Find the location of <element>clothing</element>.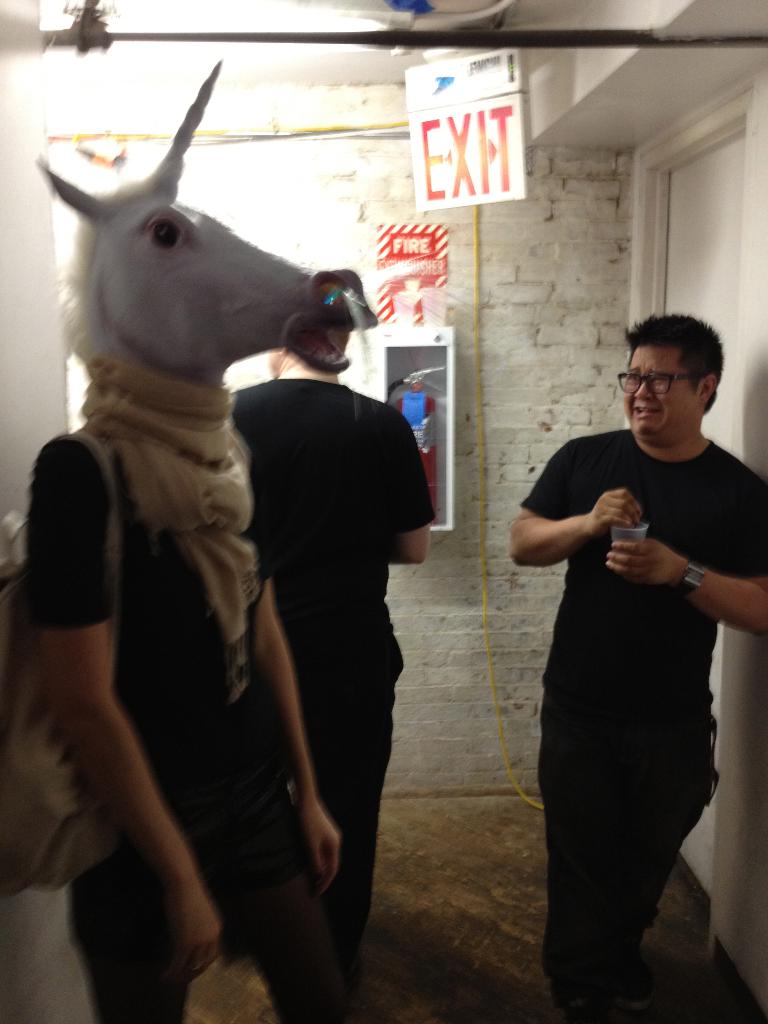
Location: Rect(524, 442, 767, 977).
